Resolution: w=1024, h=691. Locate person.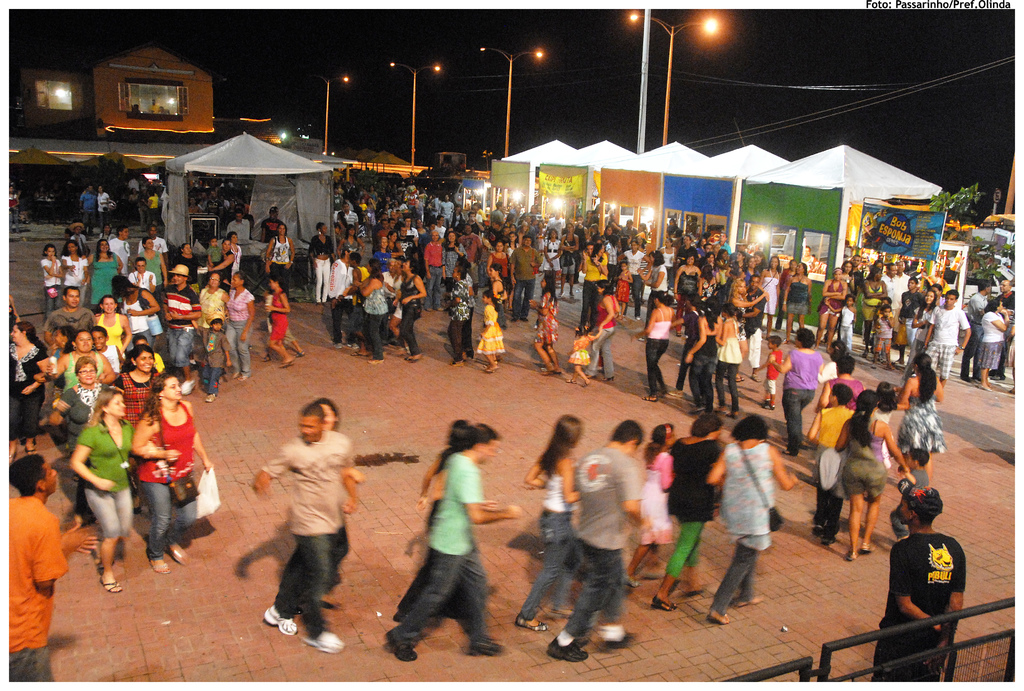
[x1=87, y1=240, x2=124, y2=312].
